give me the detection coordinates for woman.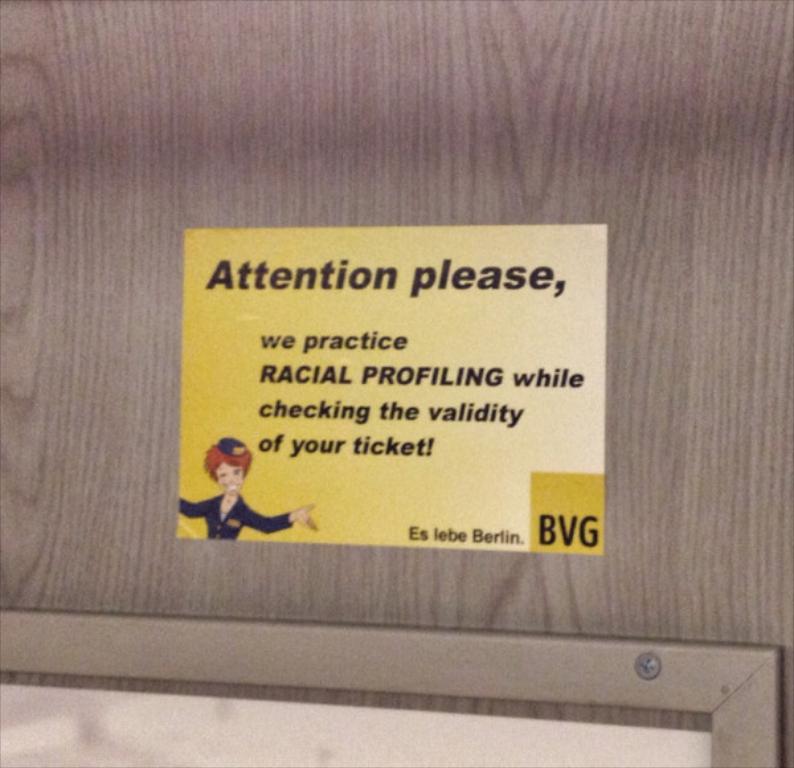
(x1=179, y1=445, x2=275, y2=536).
